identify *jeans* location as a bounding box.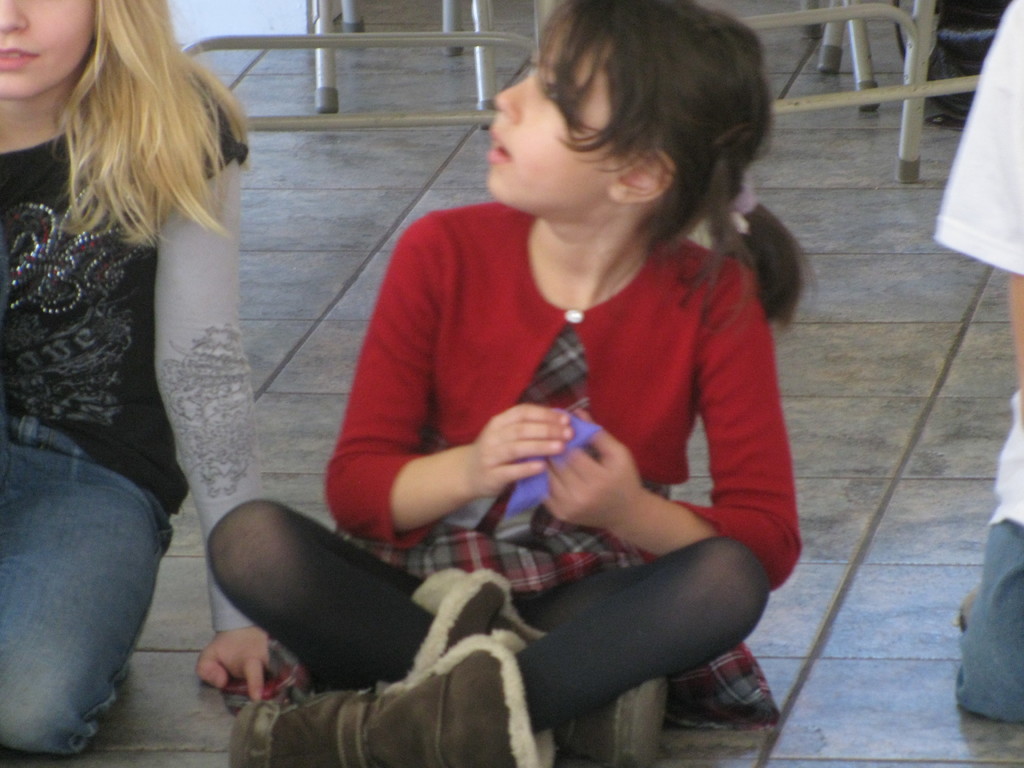
crop(956, 524, 1023, 733).
